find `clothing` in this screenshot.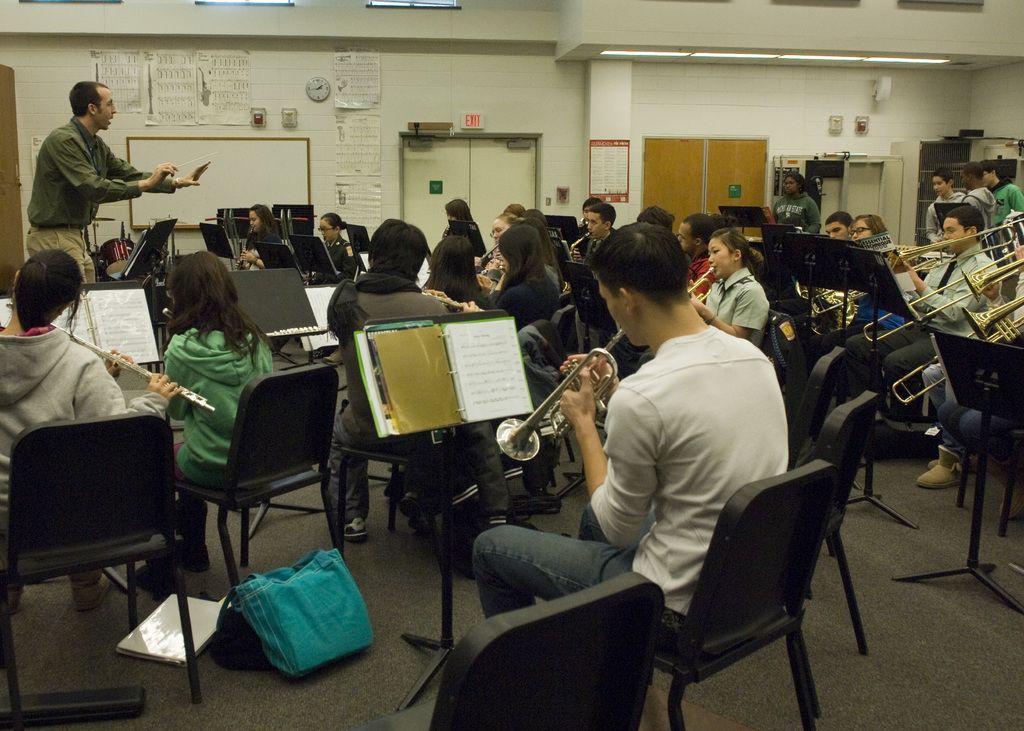
The bounding box for `clothing` is crop(808, 289, 905, 376).
